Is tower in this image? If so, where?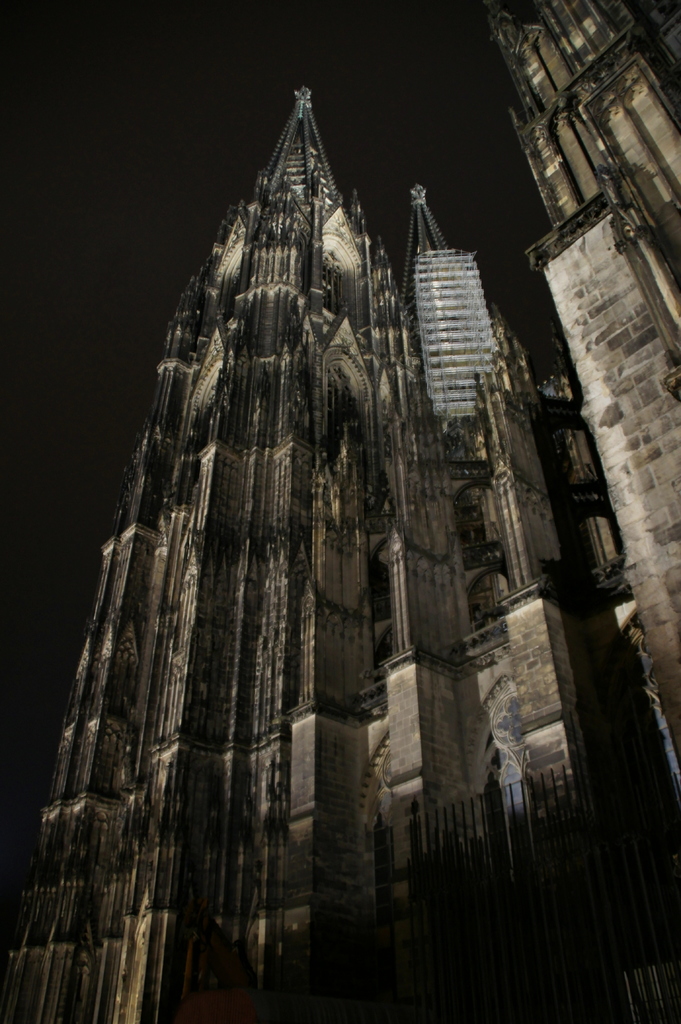
Yes, at locate(66, 70, 636, 1021).
